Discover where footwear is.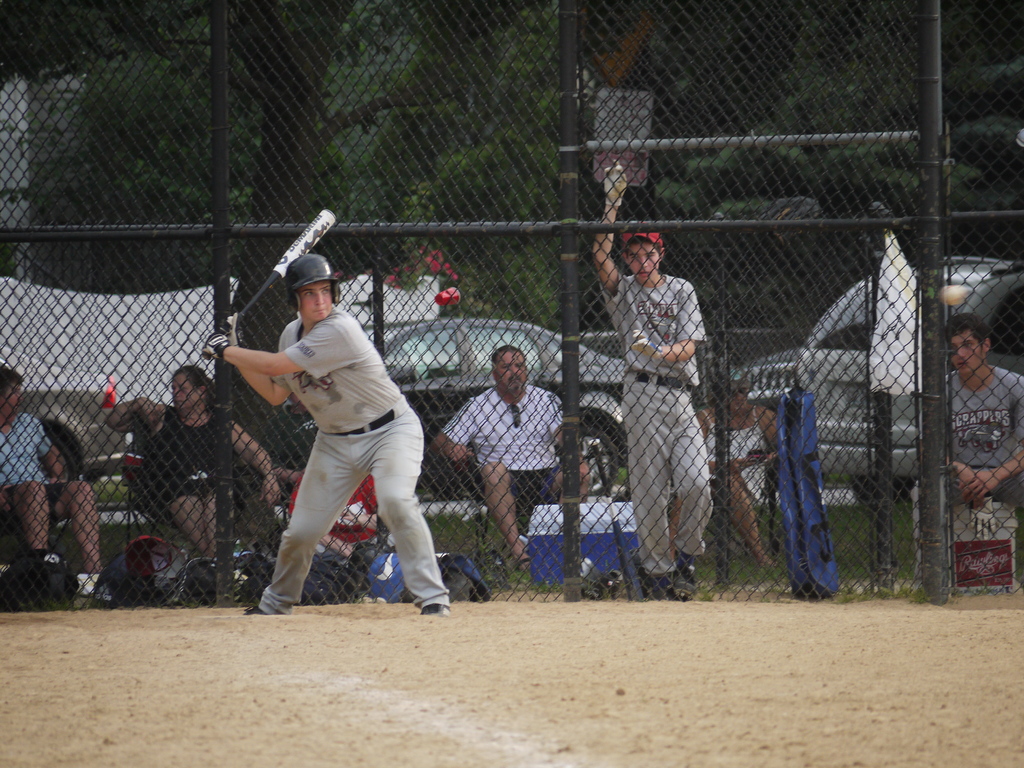
Discovered at crop(414, 580, 447, 623).
